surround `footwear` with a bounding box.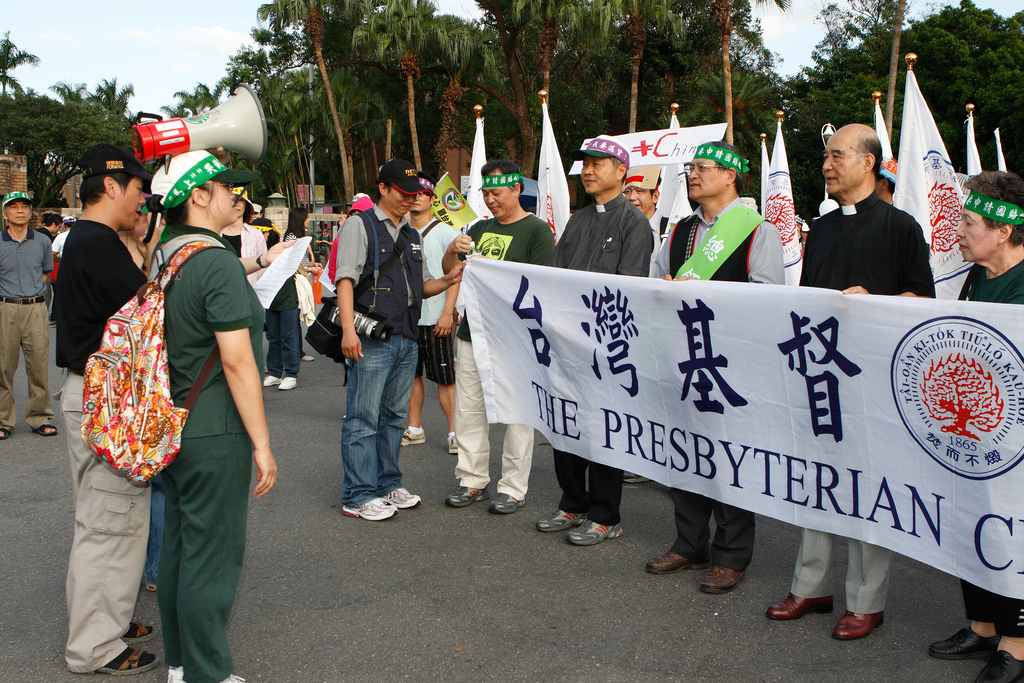
pyautogui.locateOnScreen(168, 663, 182, 682).
